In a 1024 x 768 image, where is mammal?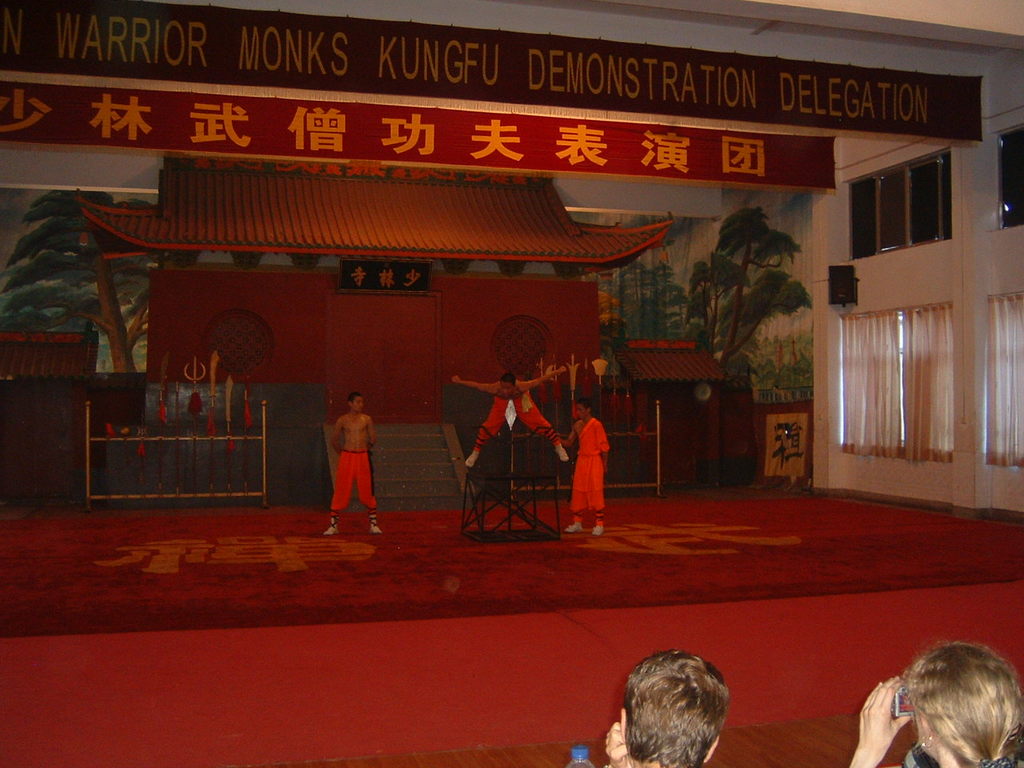
l=858, t=648, r=1023, b=767.
